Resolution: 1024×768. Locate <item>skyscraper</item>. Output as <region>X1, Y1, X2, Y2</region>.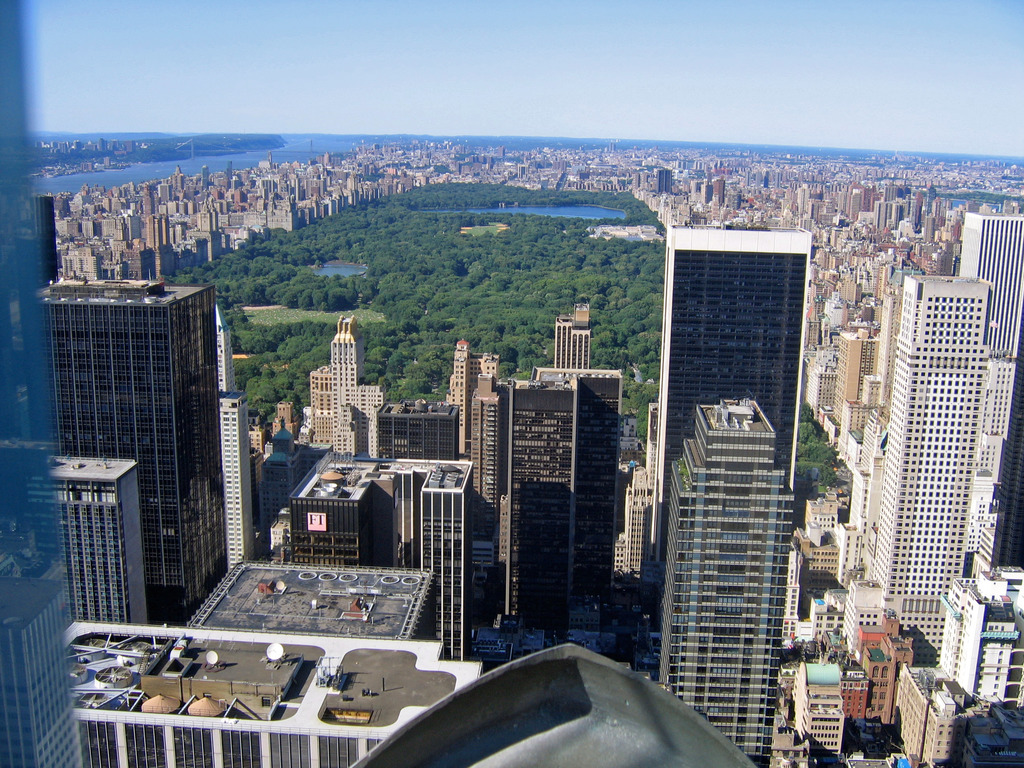
<region>460, 367, 525, 518</region>.
